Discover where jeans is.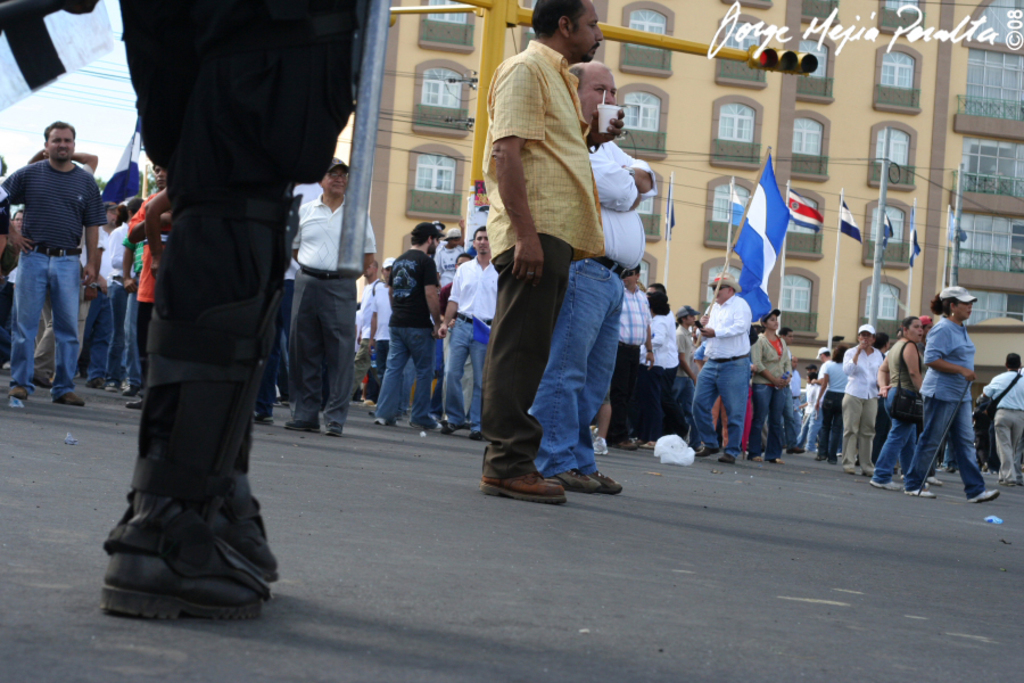
Discovered at box(373, 328, 430, 422).
